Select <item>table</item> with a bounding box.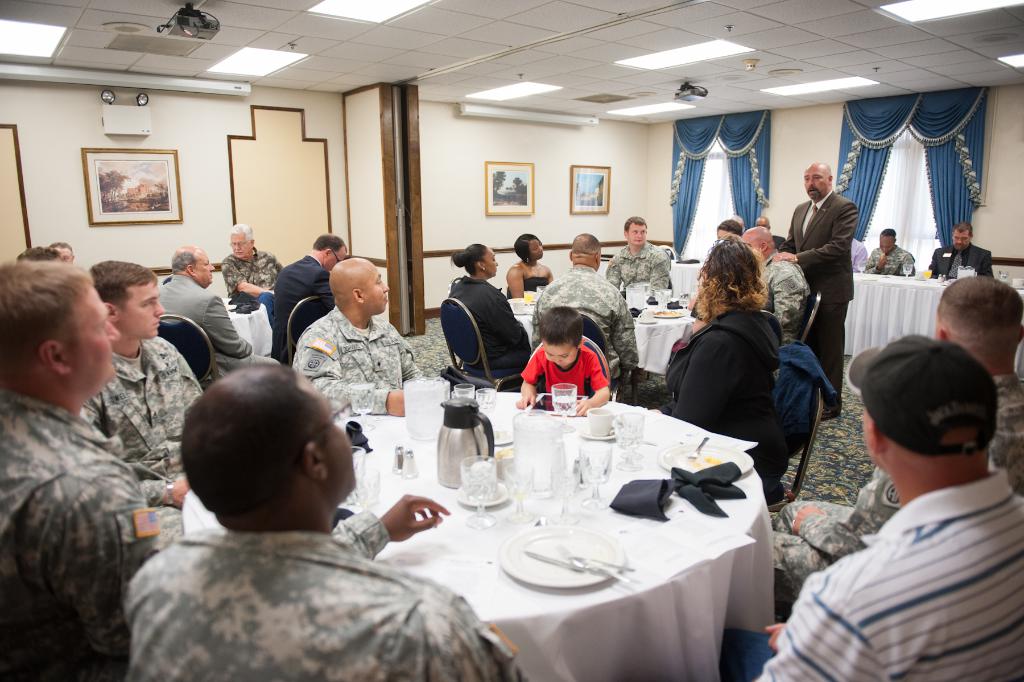
{"x1": 847, "y1": 262, "x2": 1023, "y2": 392}.
